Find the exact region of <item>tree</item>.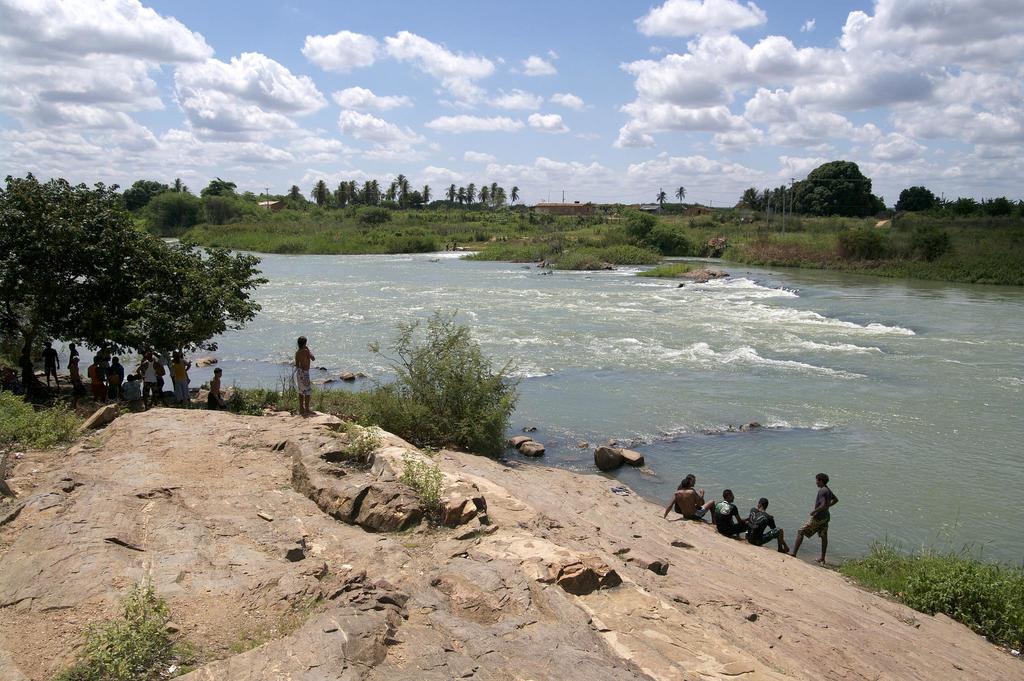
Exact region: (left=677, top=185, right=685, bottom=204).
